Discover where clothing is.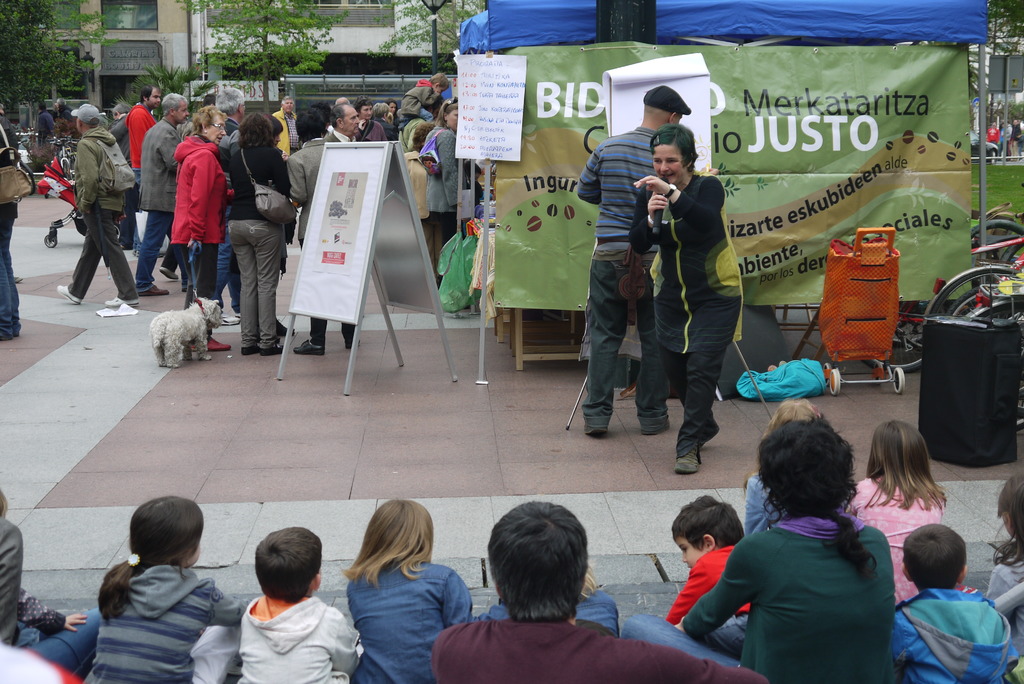
Discovered at [92, 557, 237, 683].
